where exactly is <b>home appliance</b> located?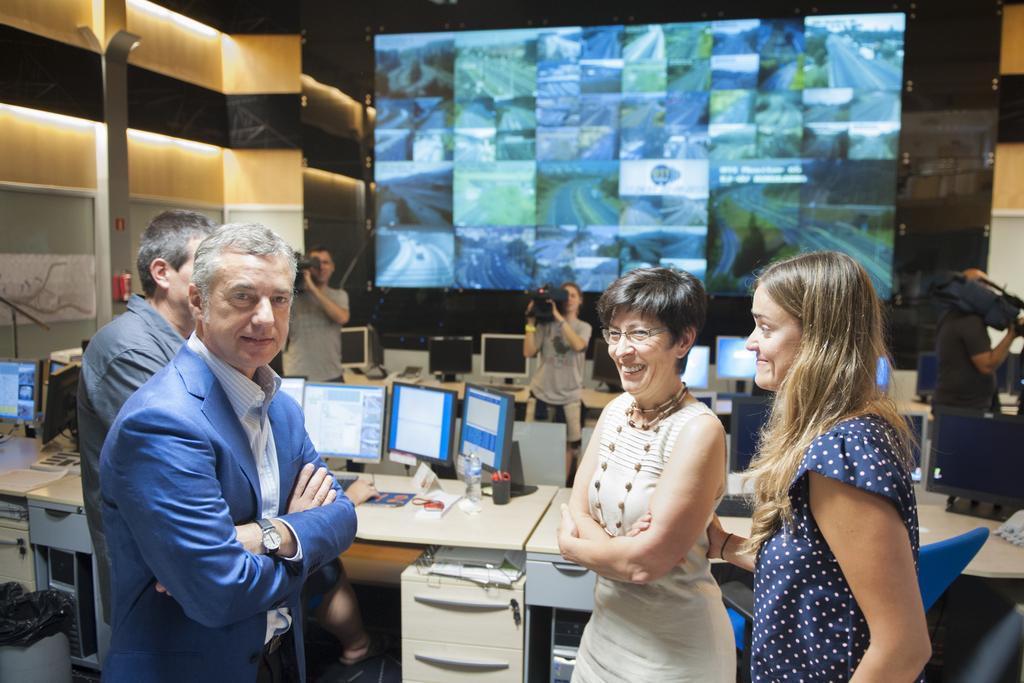
Its bounding box is <bbox>727, 388, 781, 477</bbox>.
